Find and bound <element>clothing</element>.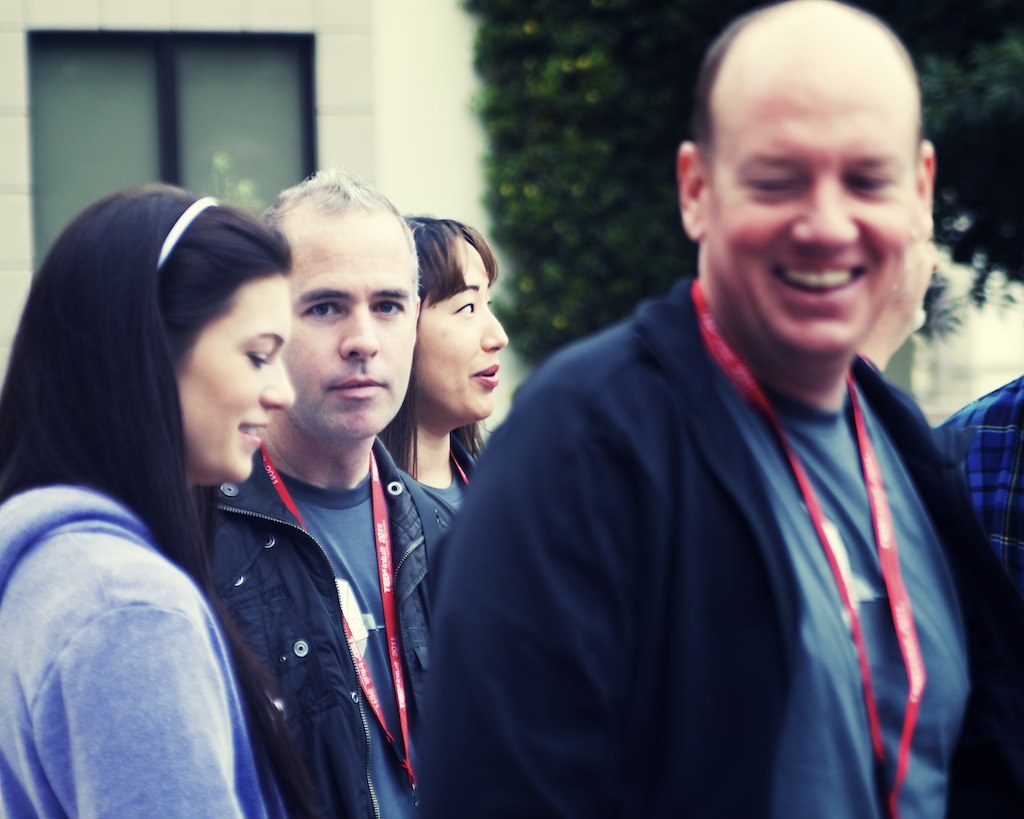
Bound: bbox=[208, 439, 458, 818].
